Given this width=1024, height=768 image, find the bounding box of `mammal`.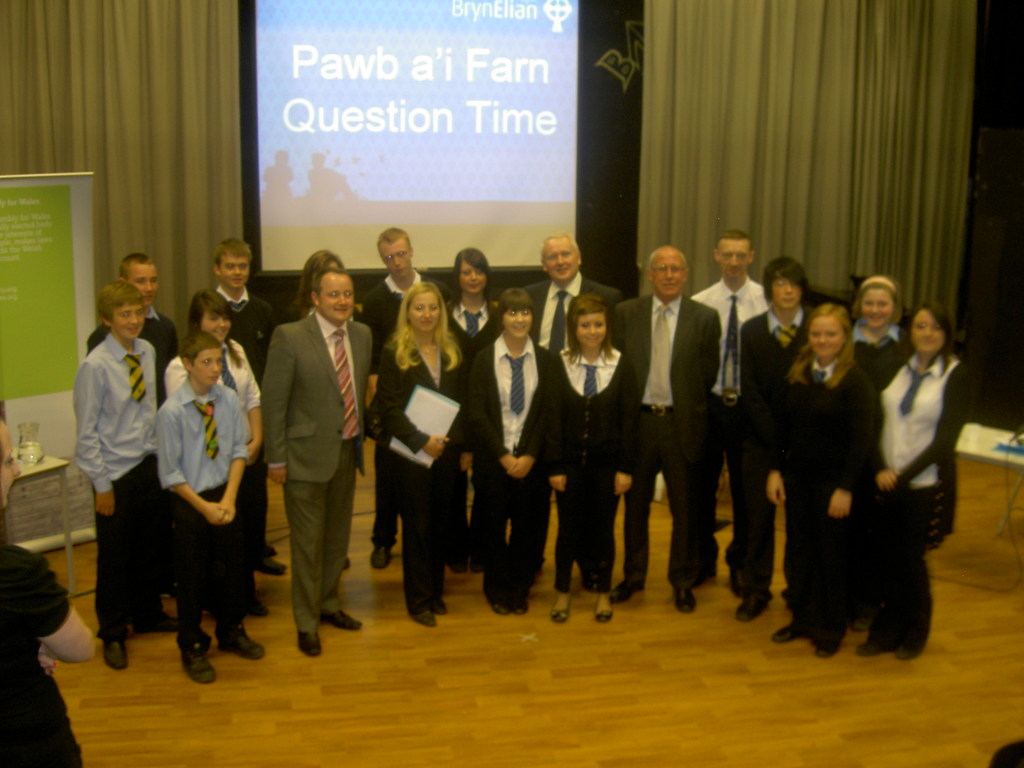
<bbox>467, 286, 557, 611</bbox>.
